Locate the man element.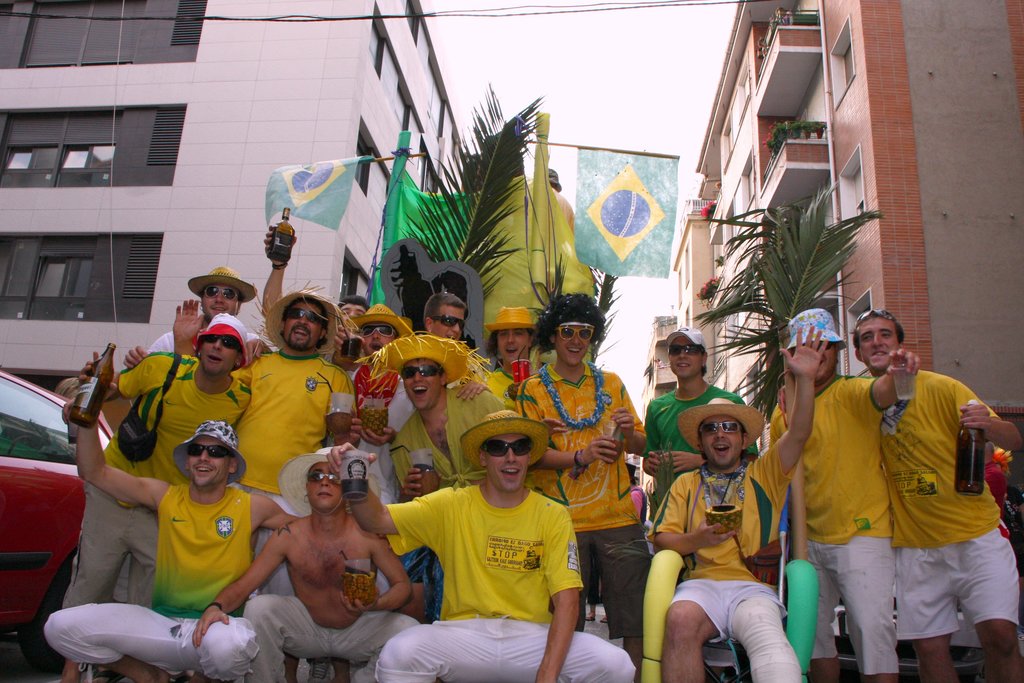
Element bbox: 369/434/598/664.
